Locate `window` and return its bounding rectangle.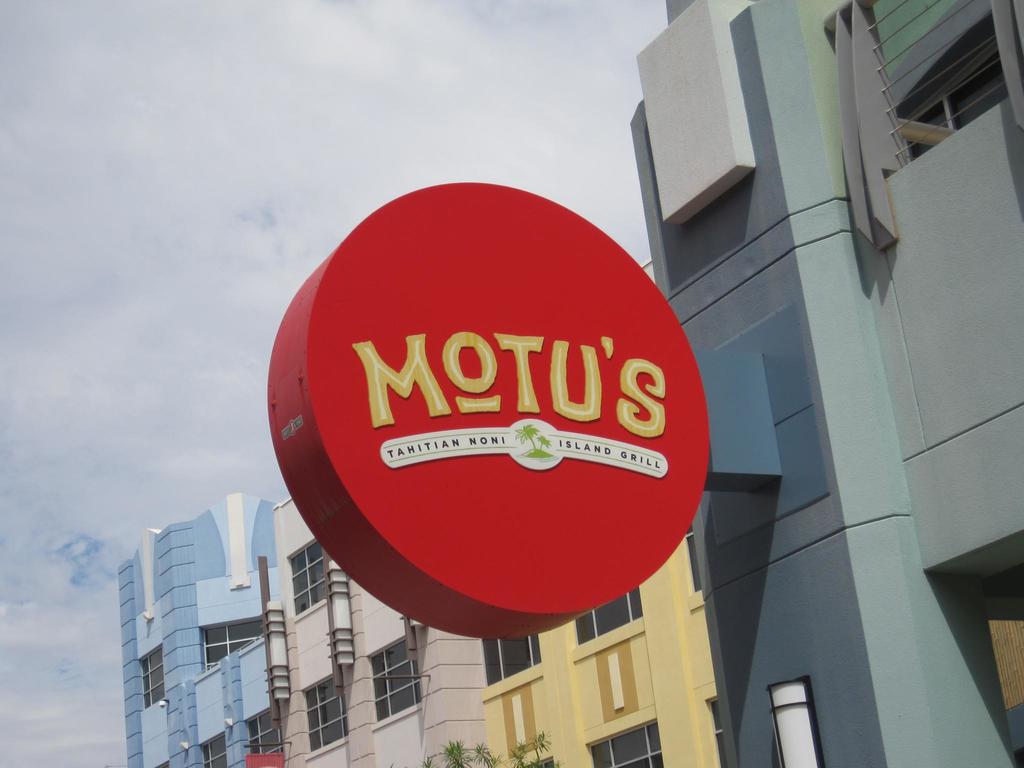
region(202, 615, 266, 669).
